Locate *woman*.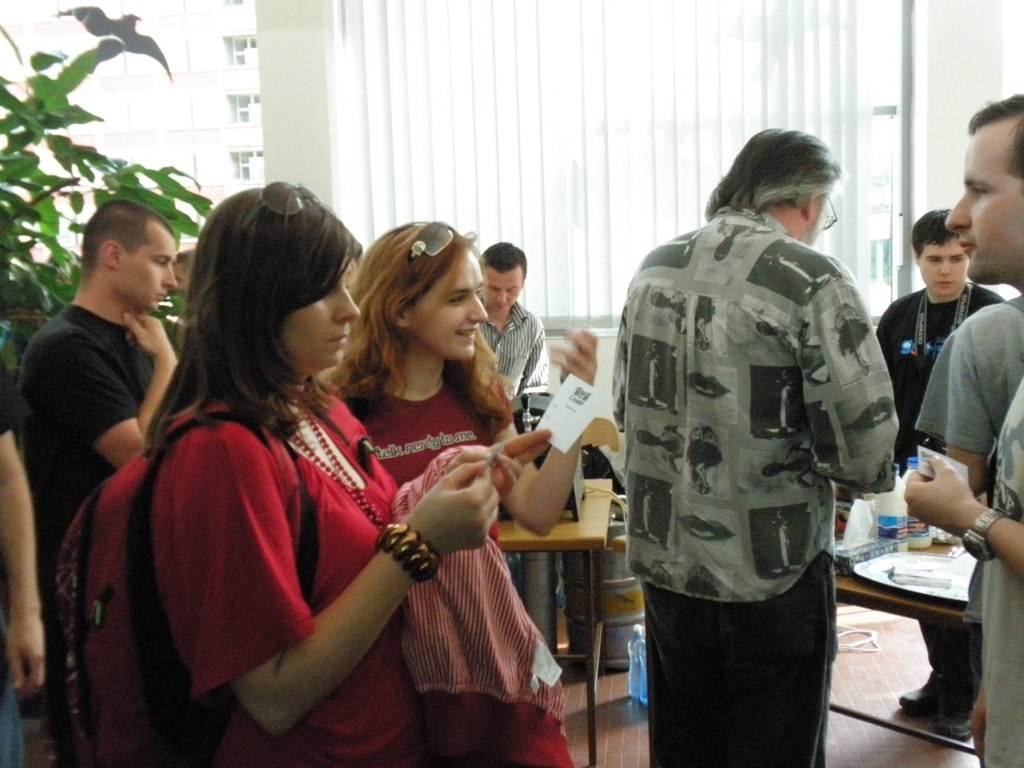
Bounding box: Rect(91, 181, 430, 767).
